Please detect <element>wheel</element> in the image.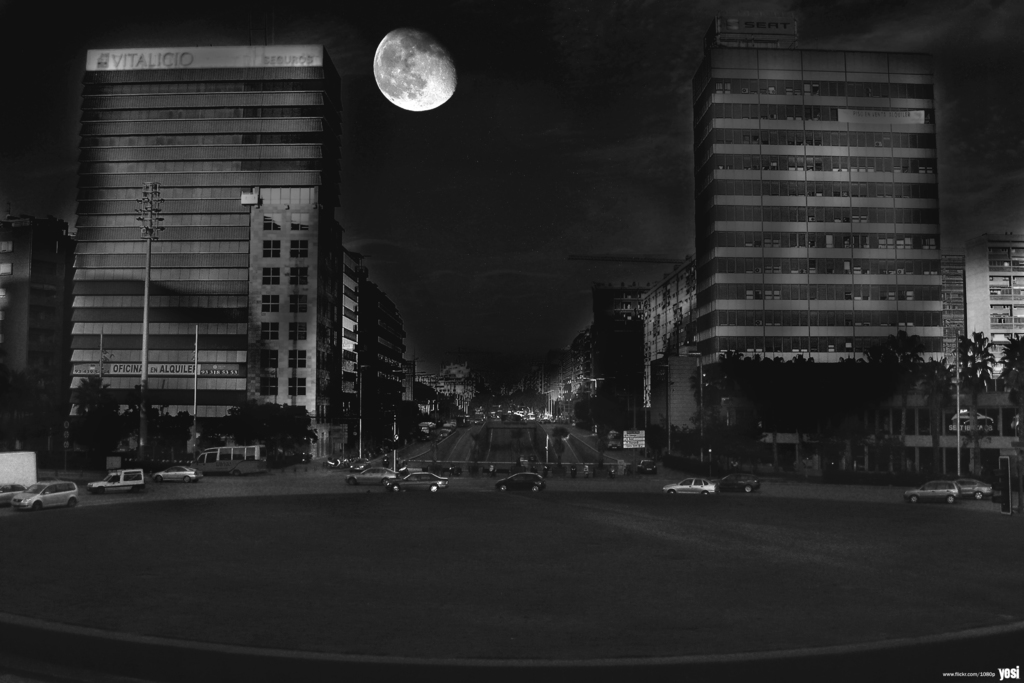
locate(431, 483, 442, 491).
